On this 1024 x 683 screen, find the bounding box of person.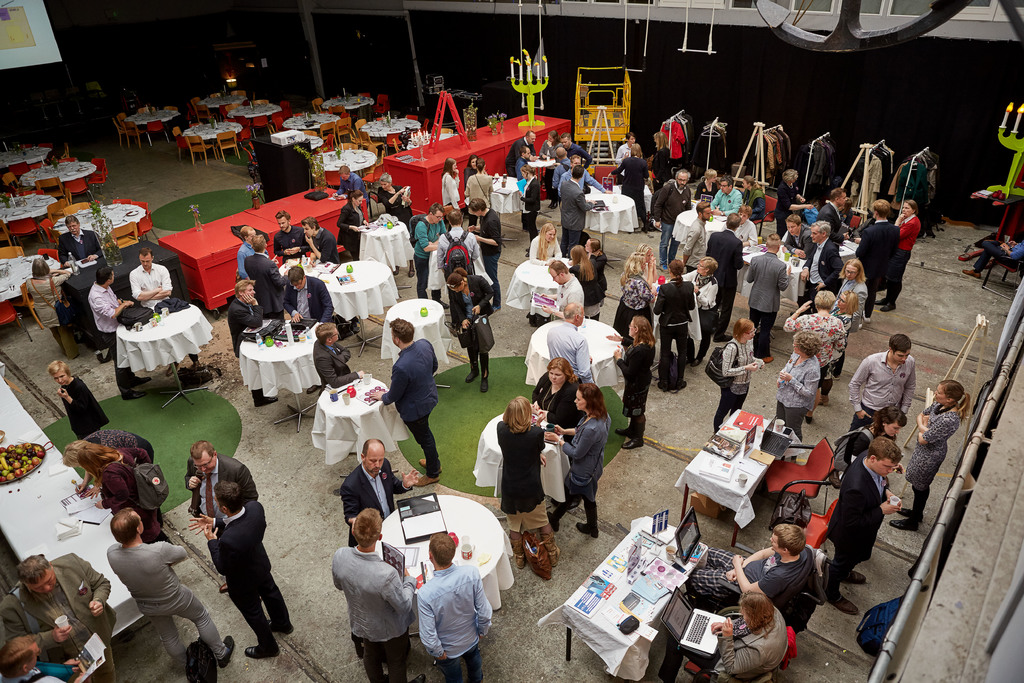
Bounding box: x1=843, y1=406, x2=904, y2=470.
